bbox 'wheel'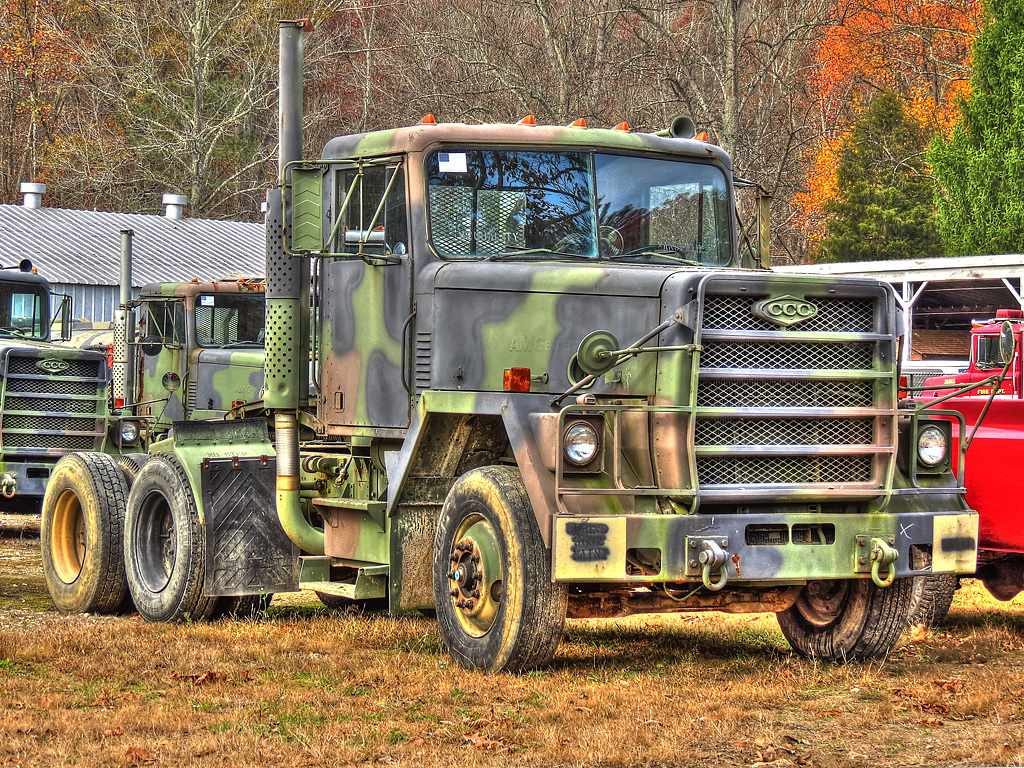
locate(622, 243, 685, 259)
